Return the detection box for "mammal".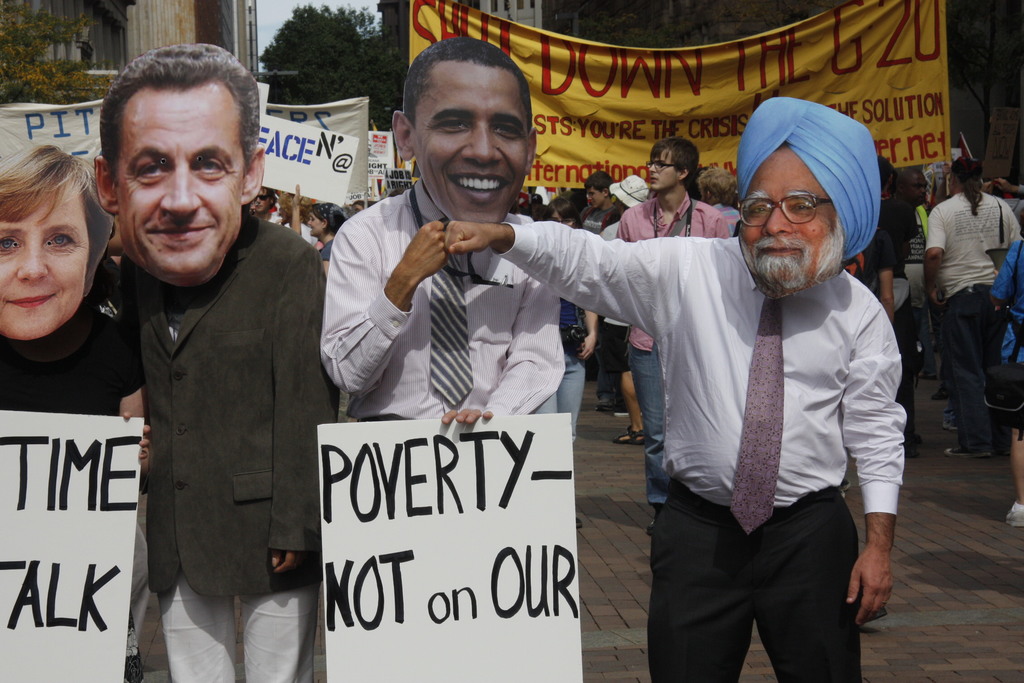
select_region(542, 195, 600, 432).
